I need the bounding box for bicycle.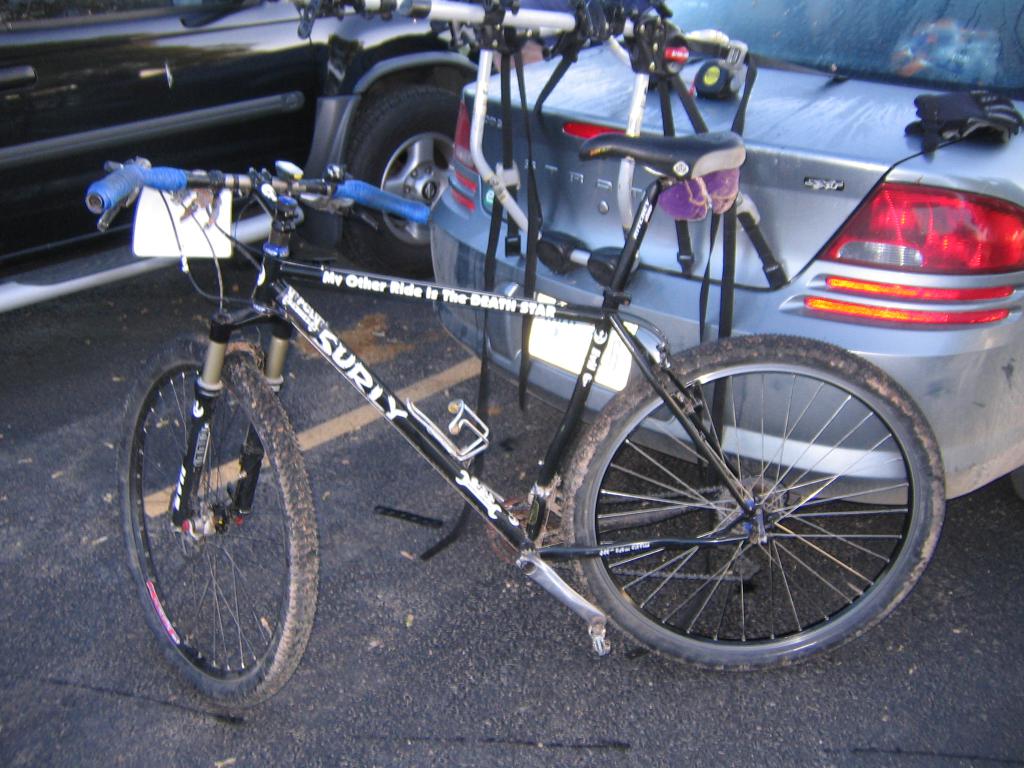
Here it is: box=[85, 13, 950, 704].
